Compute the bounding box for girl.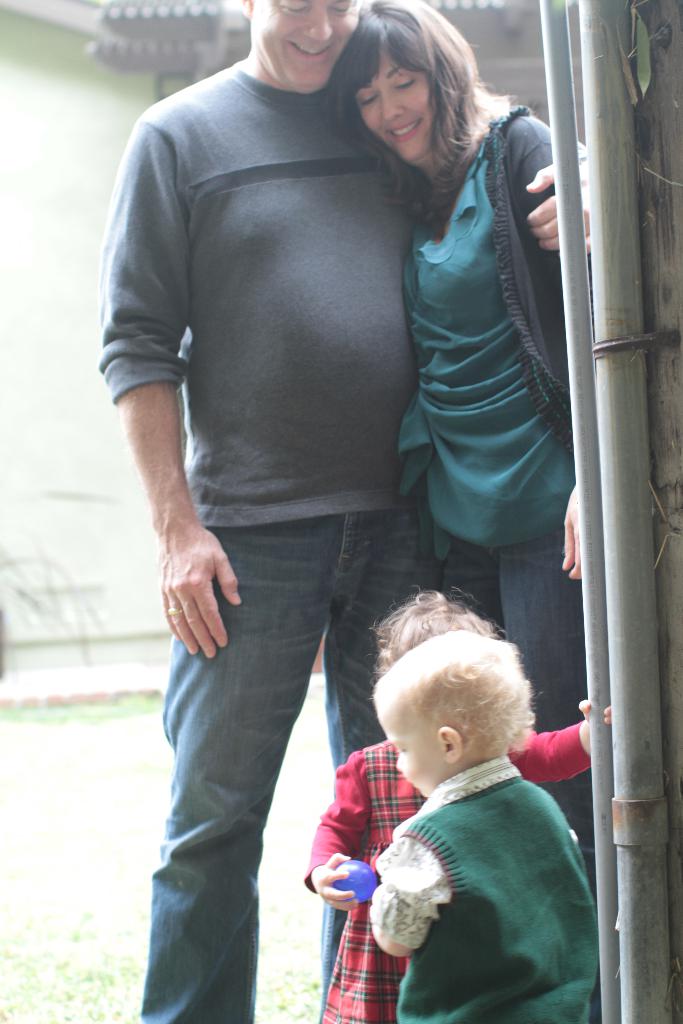
region(302, 586, 616, 1022).
